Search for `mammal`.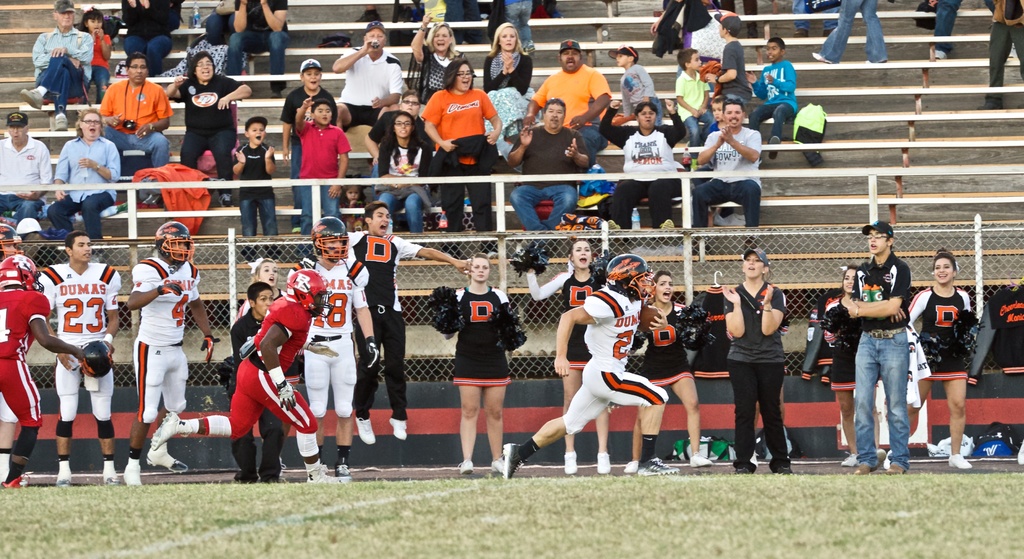
Found at BBox(97, 53, 175, 197).
